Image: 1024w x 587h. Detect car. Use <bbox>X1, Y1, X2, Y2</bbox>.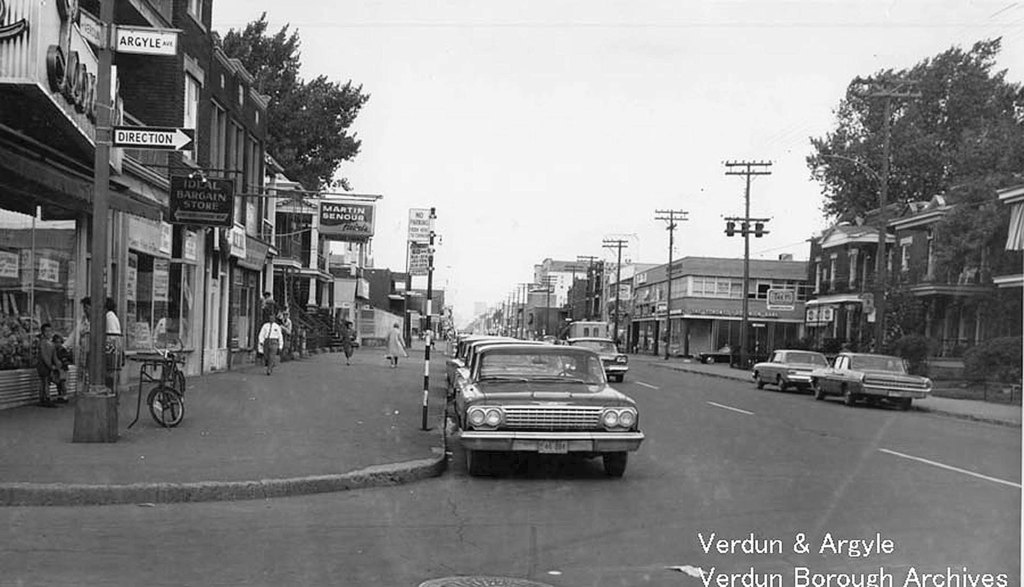
<bbox>808, 346, 932, 410</bbox>.
